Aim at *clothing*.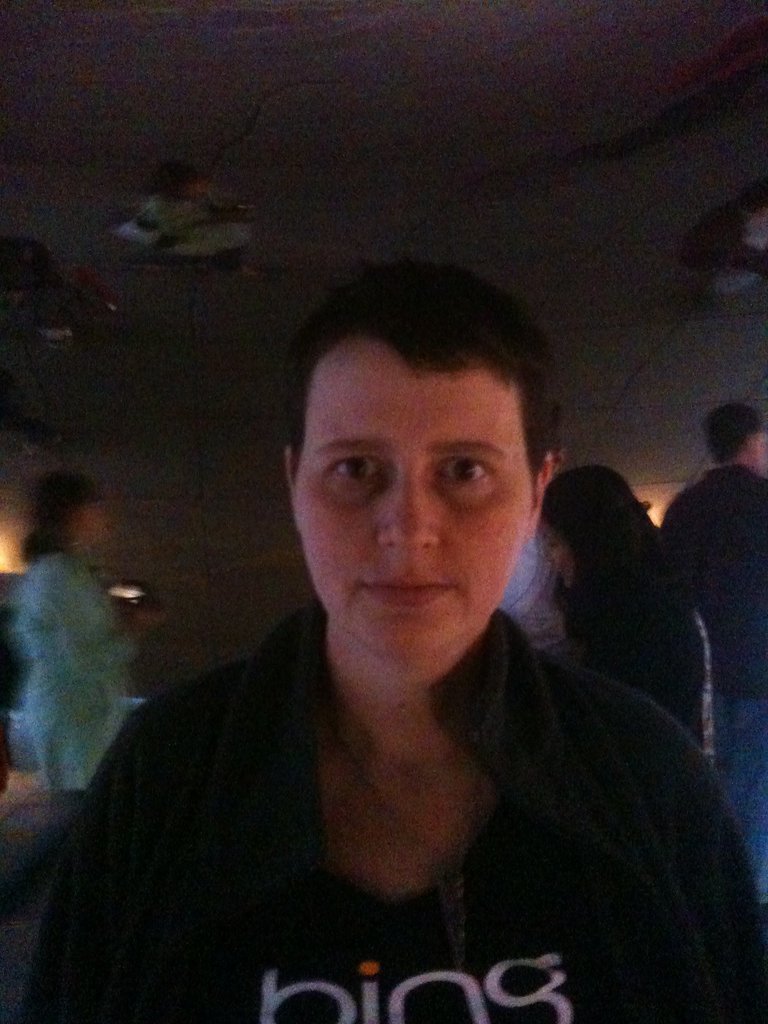
Aimed at Rect(562, 585, 719, 769).
